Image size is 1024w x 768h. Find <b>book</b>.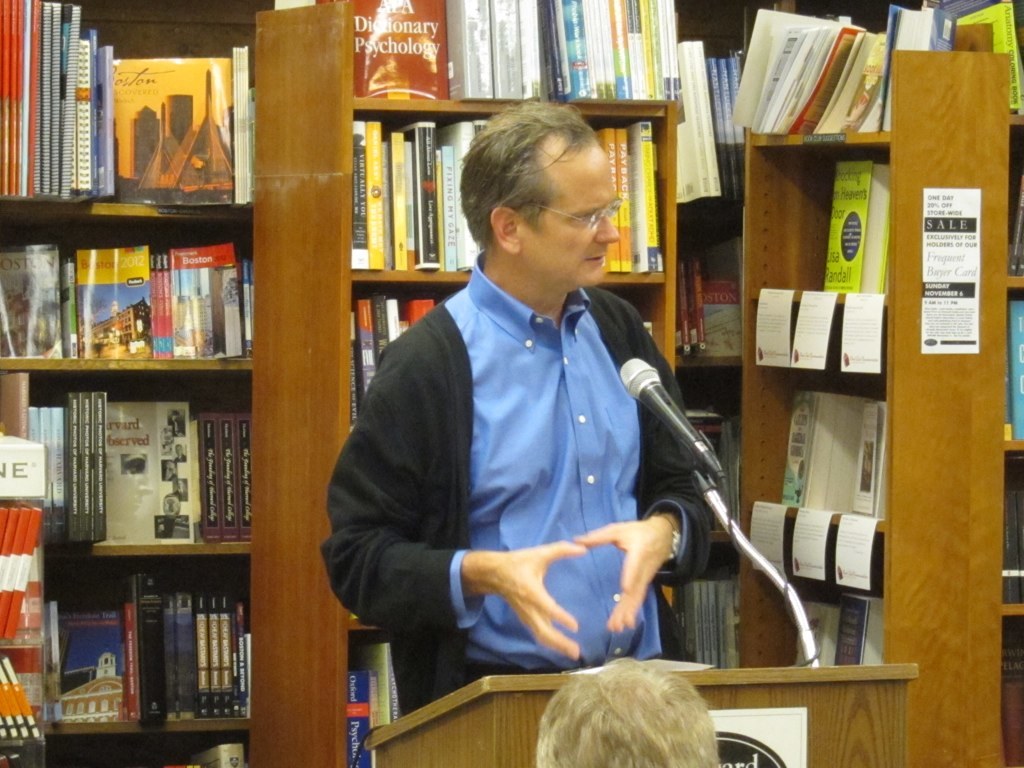
l=1004, t=631, r=1023, b=766.
